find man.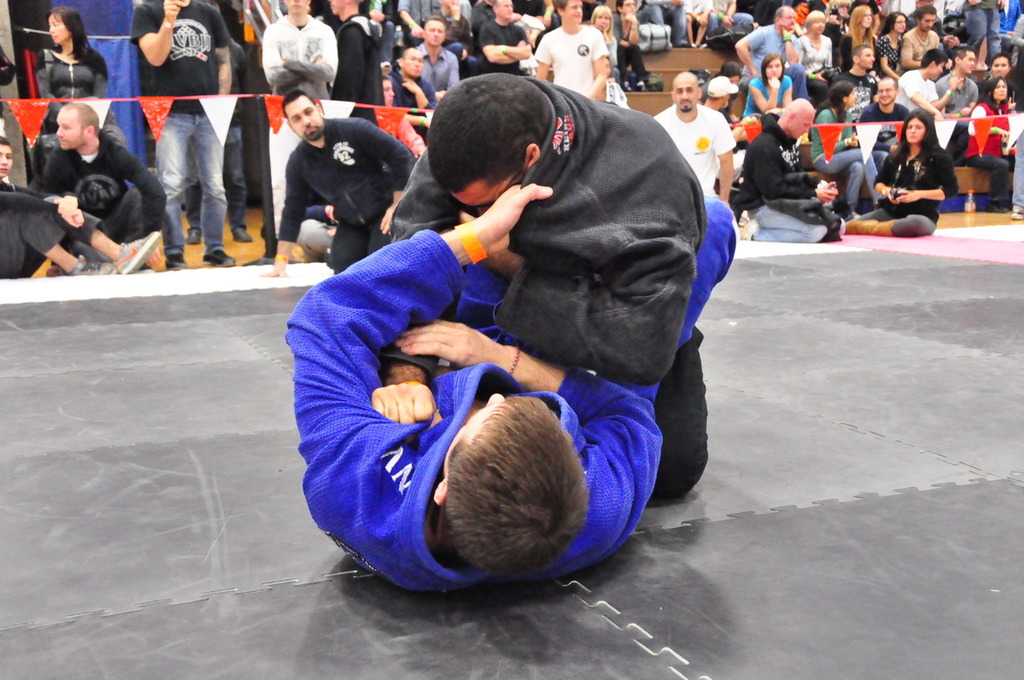
<bbox>259, 86, 420, 279</bbox>.
